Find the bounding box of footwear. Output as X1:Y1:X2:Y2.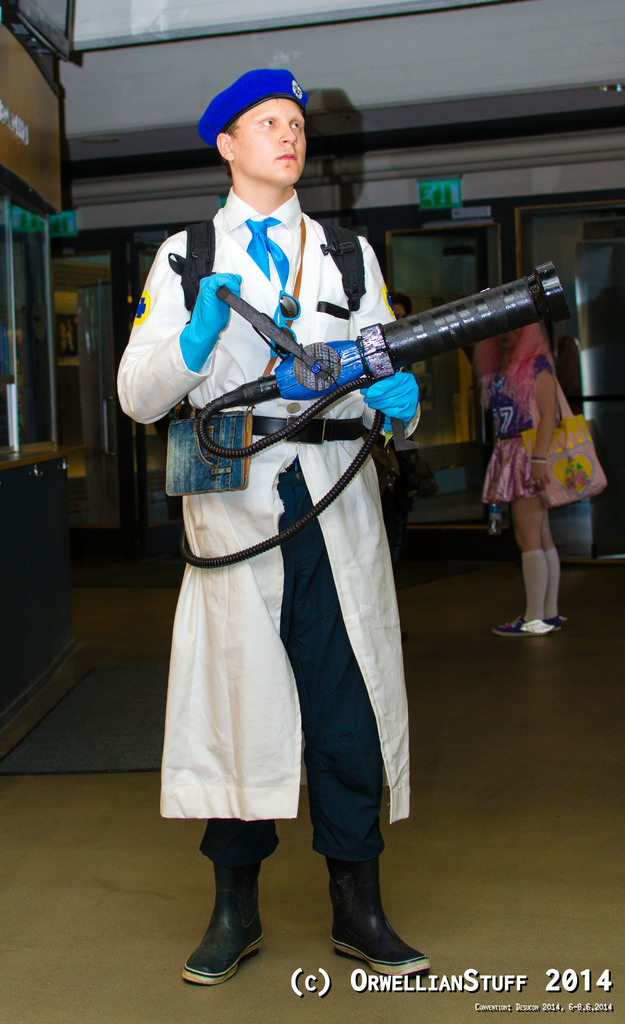
490:620:553:634.
